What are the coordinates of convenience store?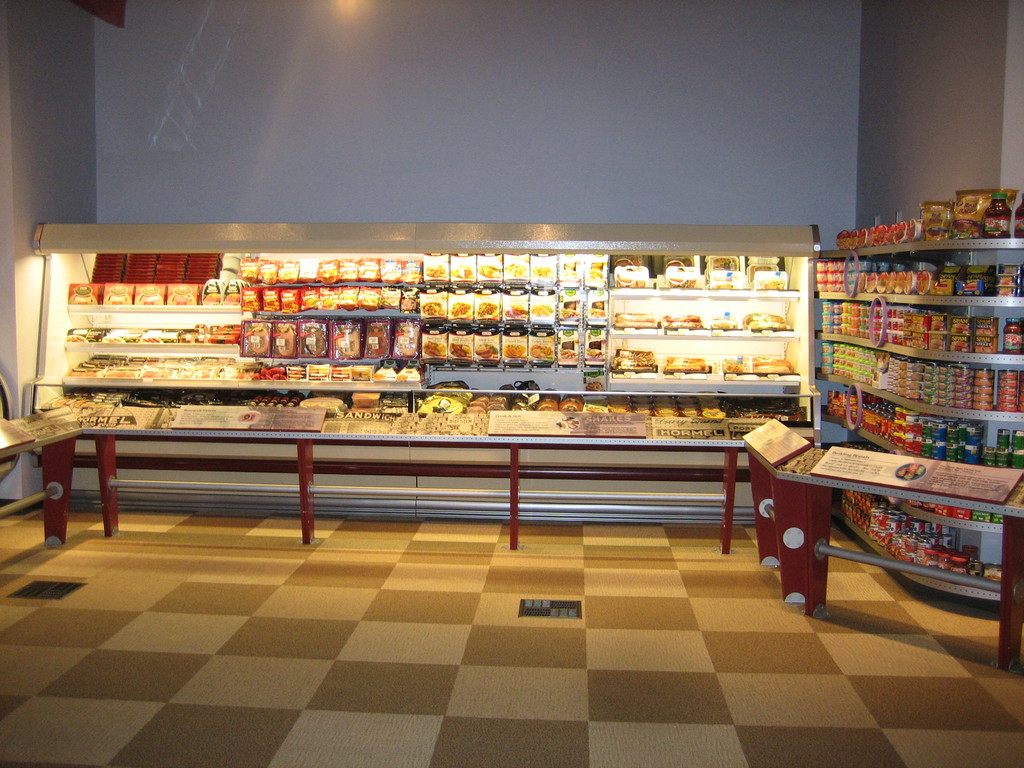
0:0:1023:767.
